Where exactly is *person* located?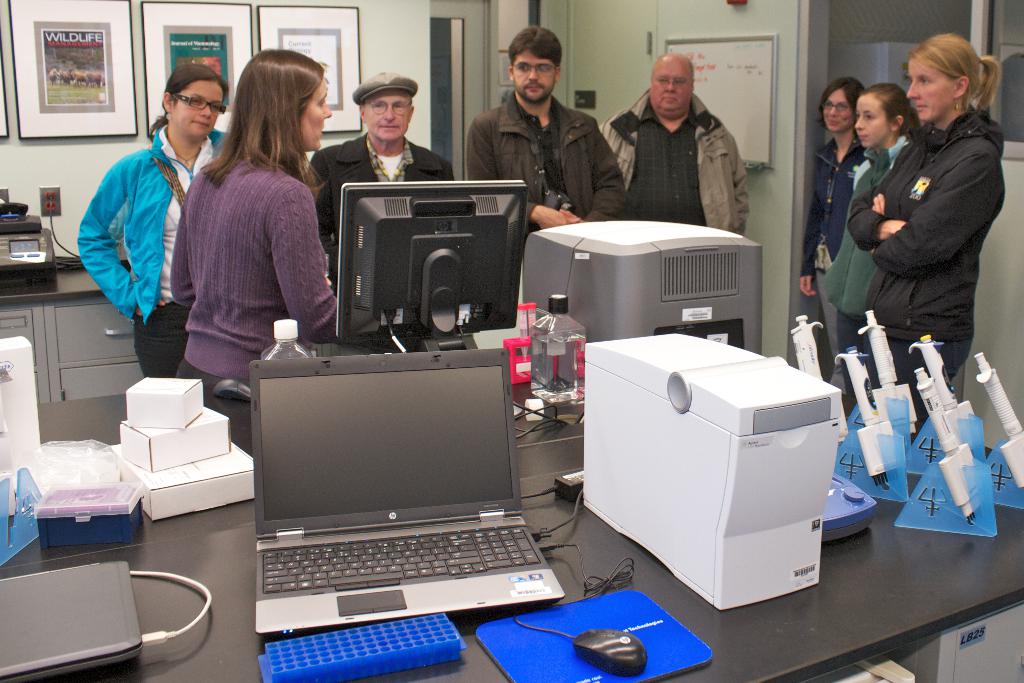
Its bounding box is bbox=[467, 26, 630, 240].
